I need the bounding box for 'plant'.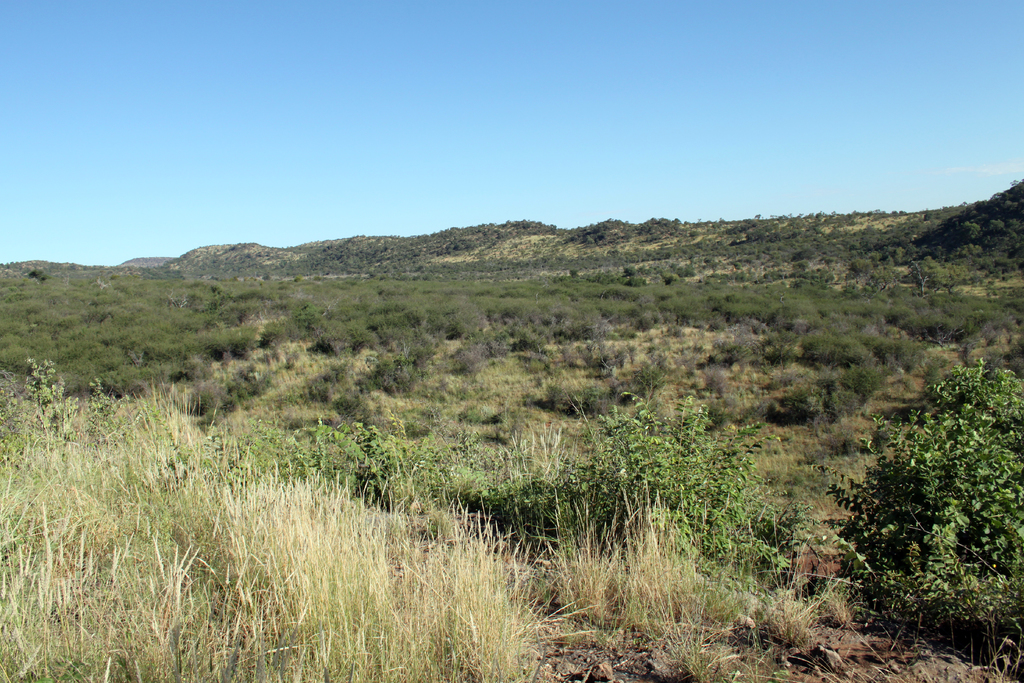
Here it is: bbox(817, 353, 1023, 659).
